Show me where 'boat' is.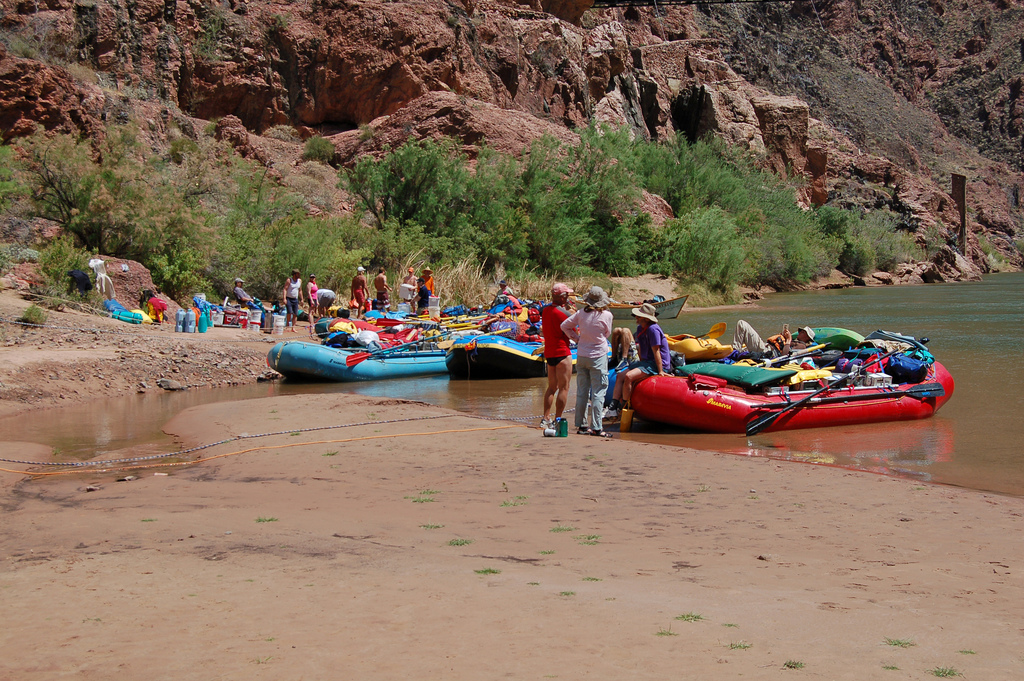
'boat' is at box=[662, 336, 735, 362].
